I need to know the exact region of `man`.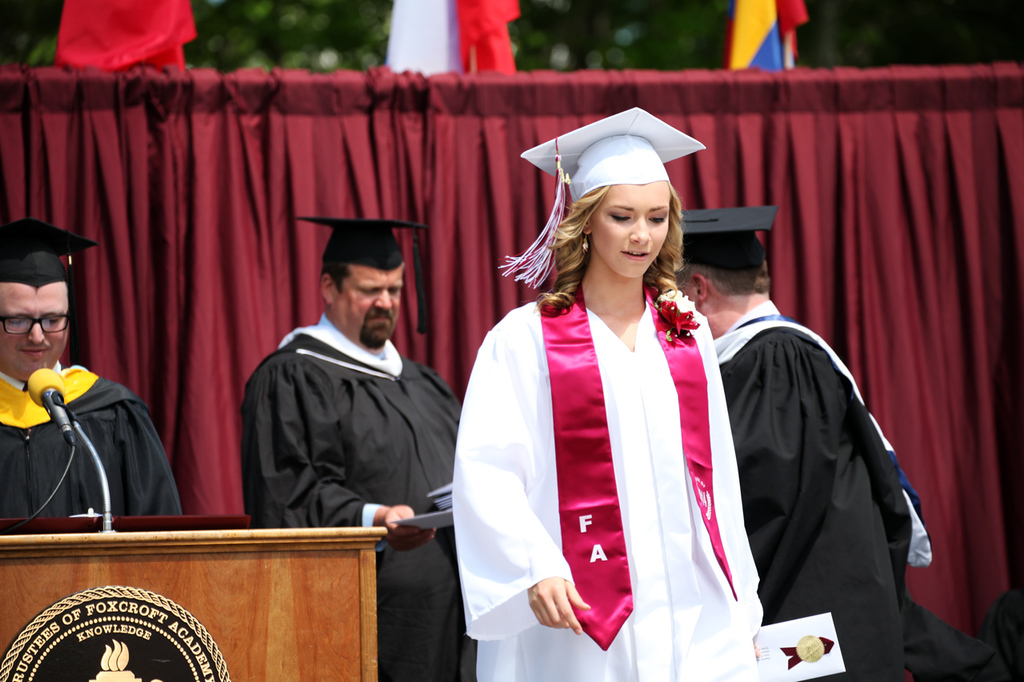
Region: <box>0,220,186,518</box>.
